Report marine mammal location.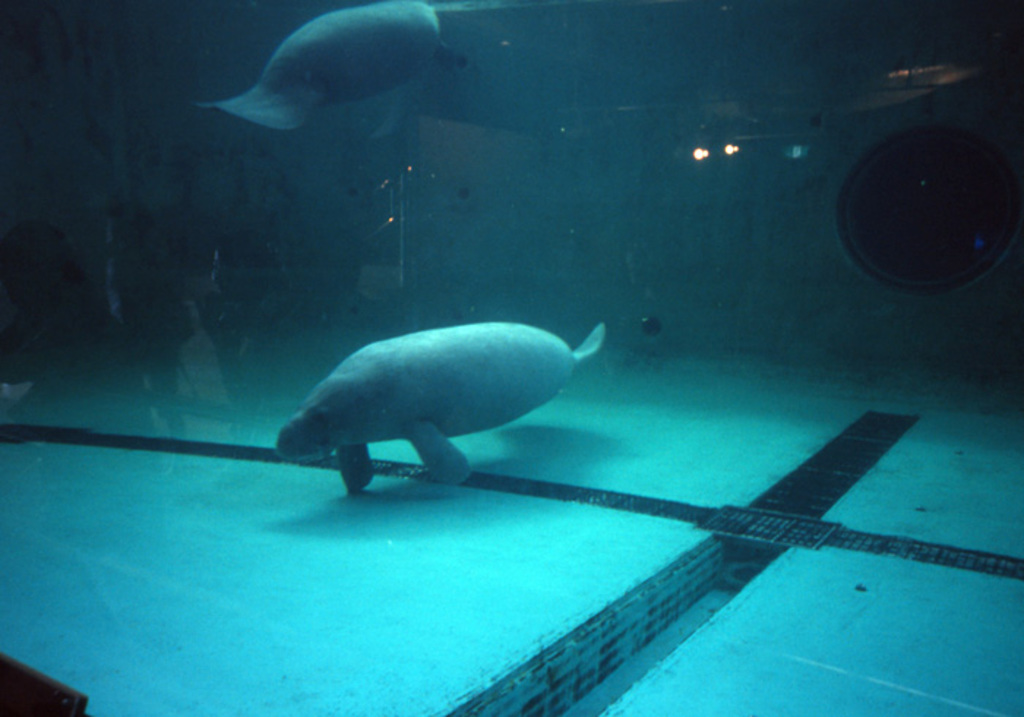
Report: l=195, t=12, r=493, b=149.
